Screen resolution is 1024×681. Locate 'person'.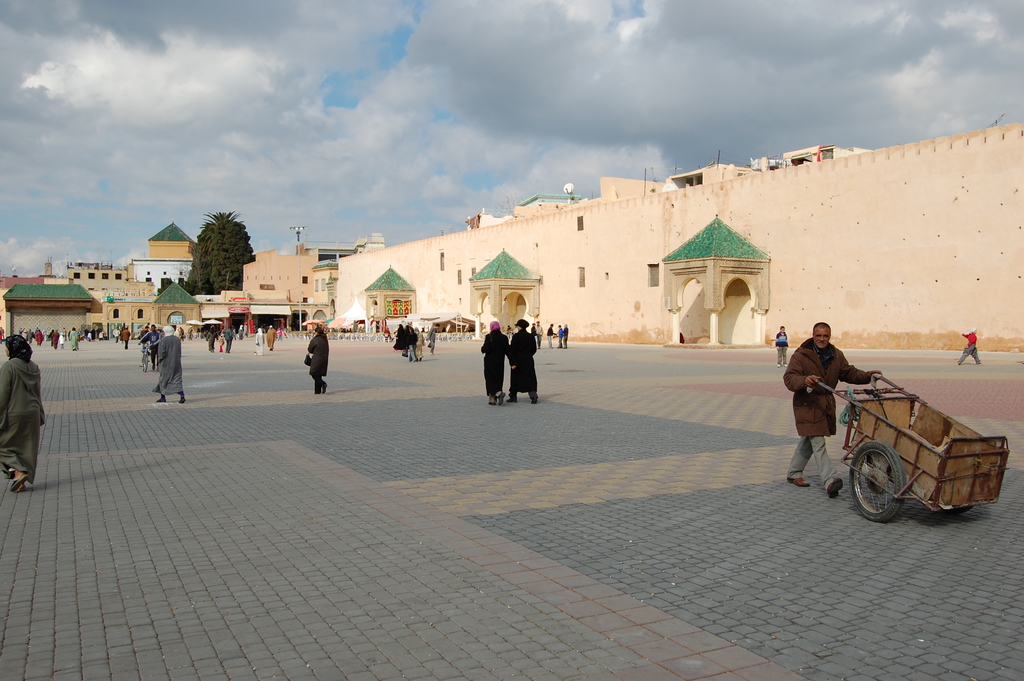
(x1=204, y1=327, x2=220, y2=349).
